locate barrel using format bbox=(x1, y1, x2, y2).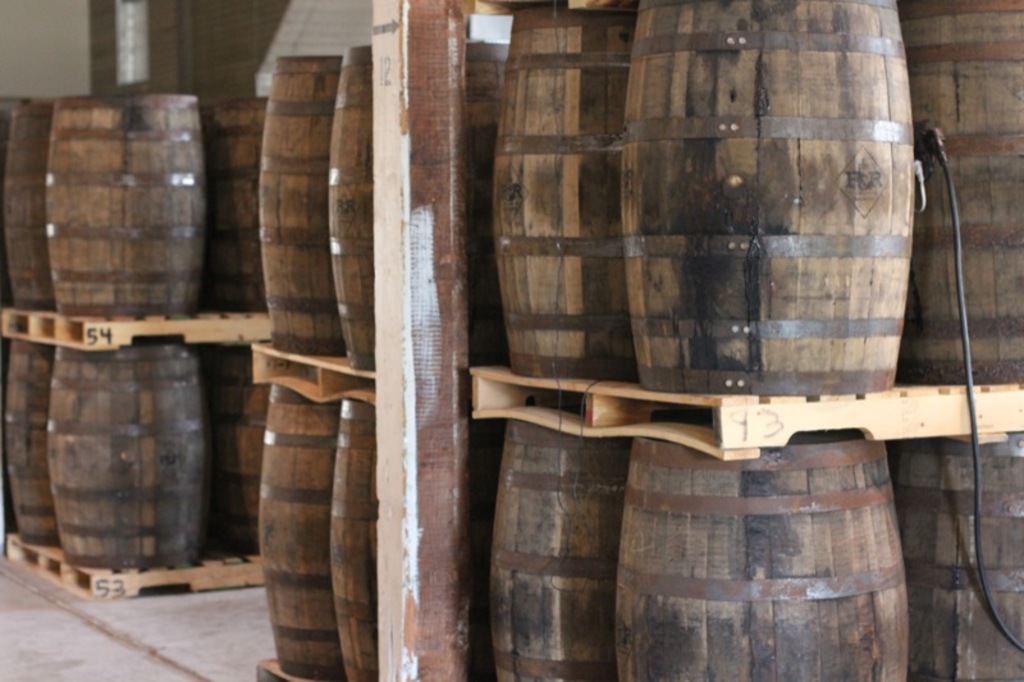
bbox=(0, 331, 69, 546).
